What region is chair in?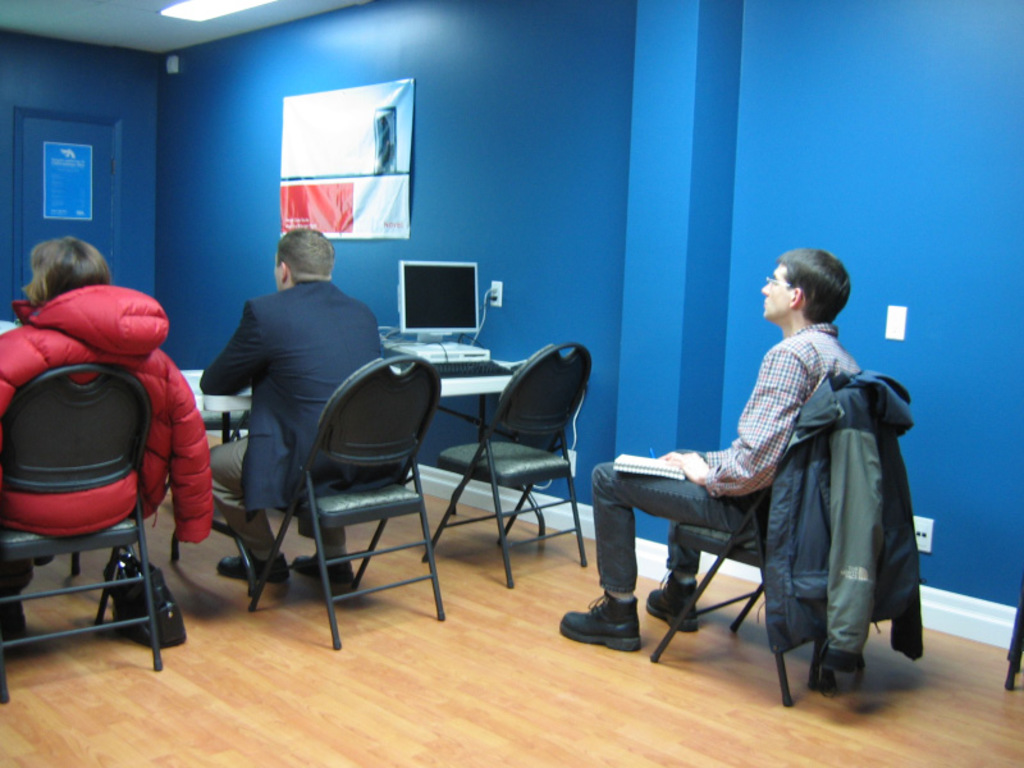
crop(0, 360, 159, 701).
